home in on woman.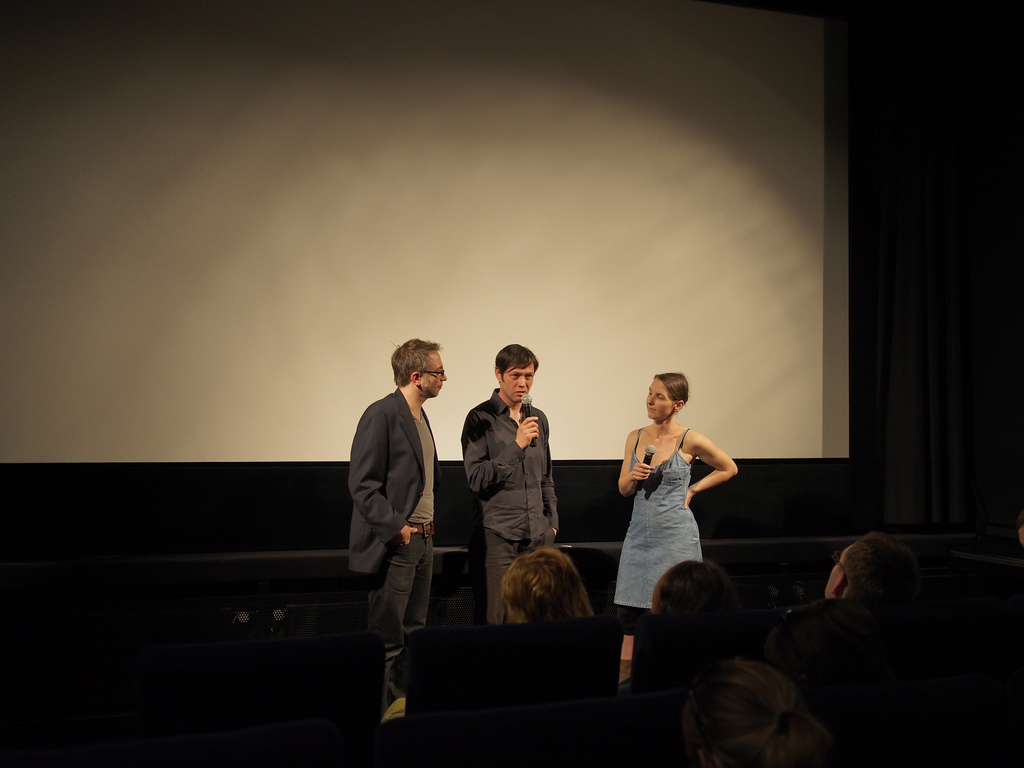
Homed in at (left=489, top=543, right=605, bottom=641).
